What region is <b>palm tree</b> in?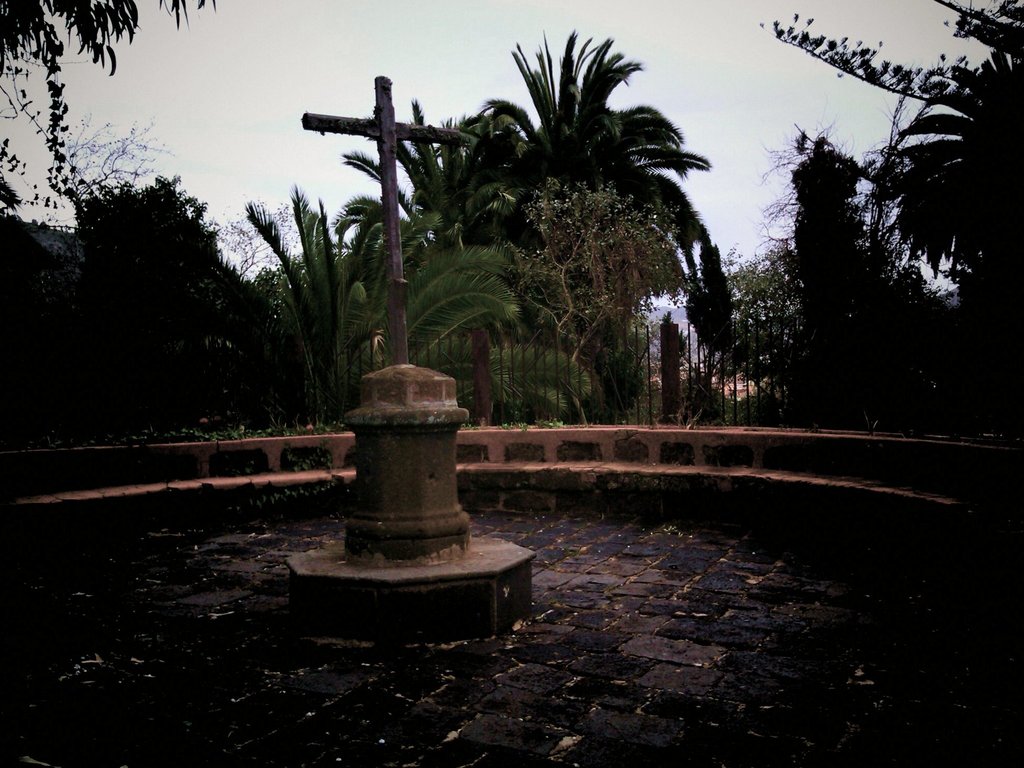
BBox(461, 65, 714, 420).
